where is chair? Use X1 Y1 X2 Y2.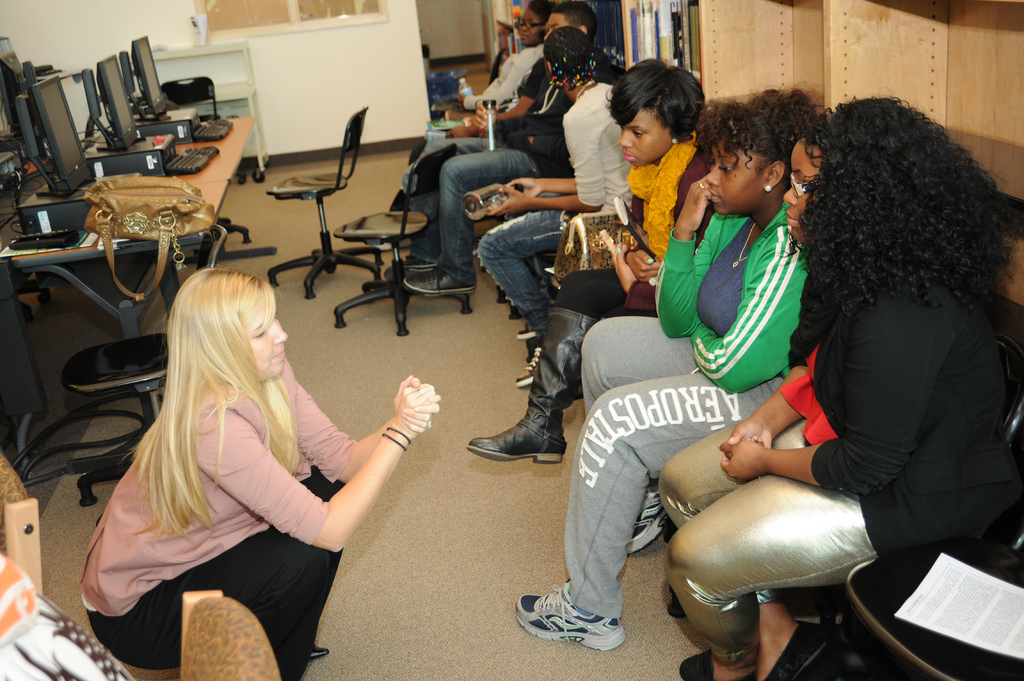
0 450 44 593.
